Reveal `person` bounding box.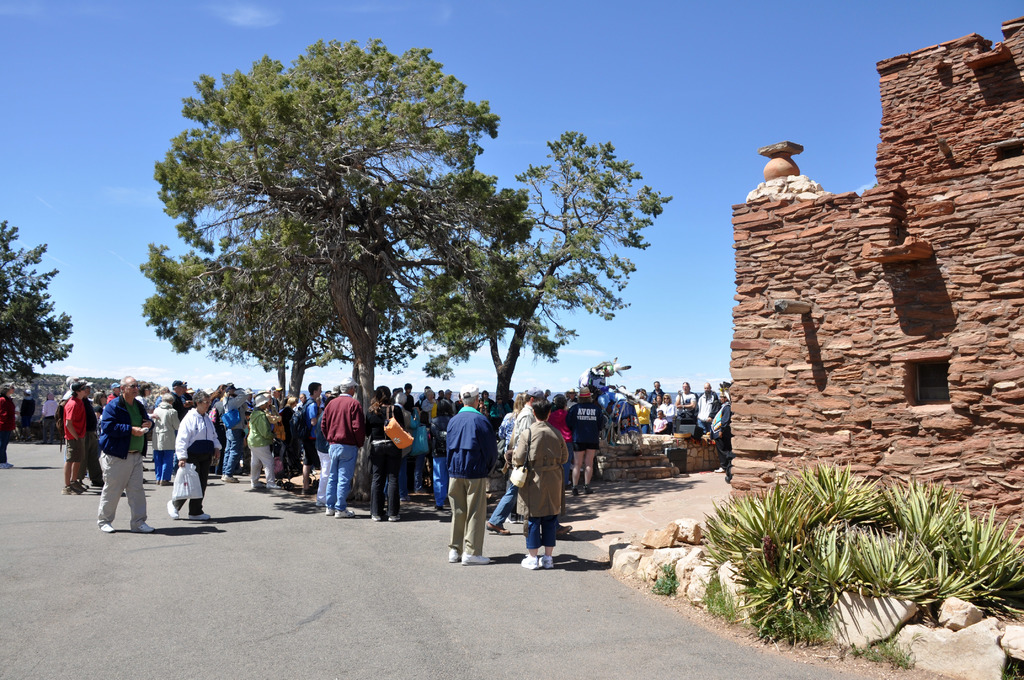
Revealed: 545:389:557:401.
